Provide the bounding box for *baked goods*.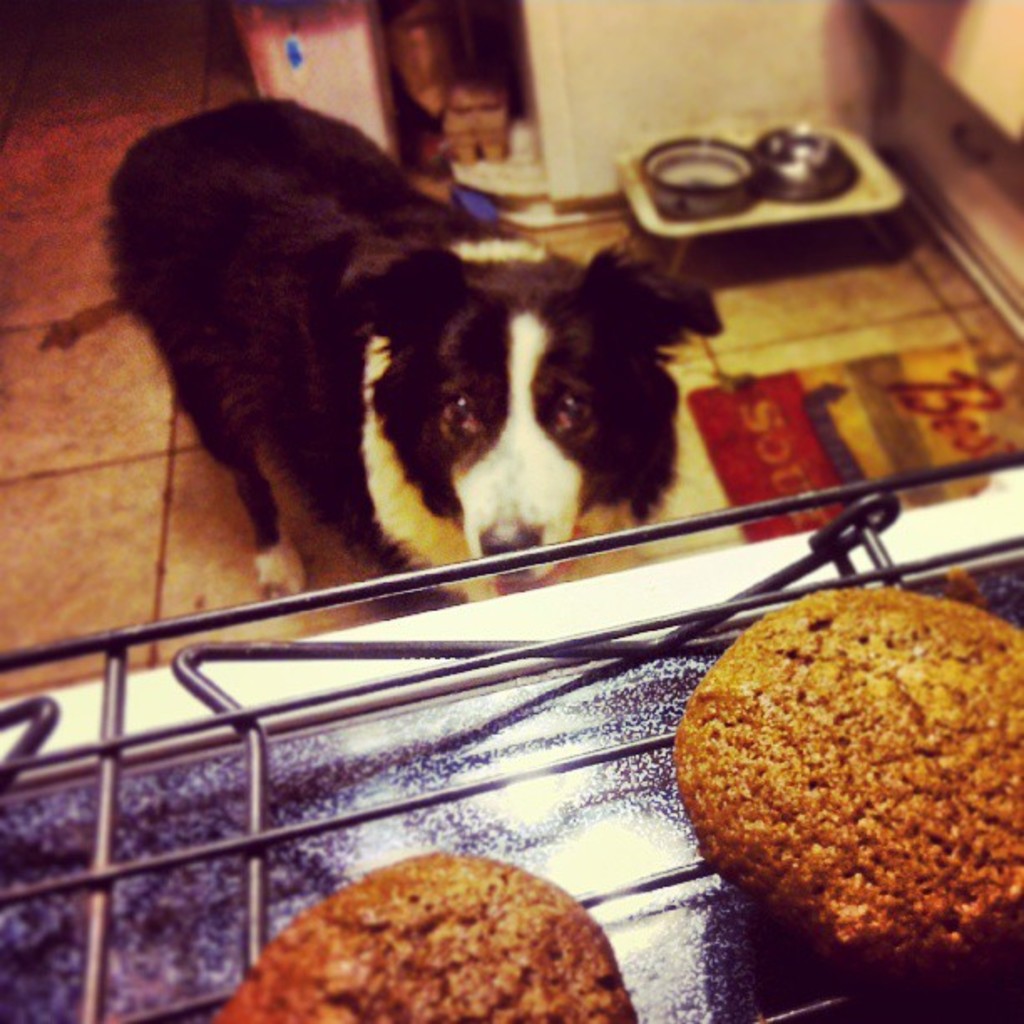
197, 852, 632, 1022.
